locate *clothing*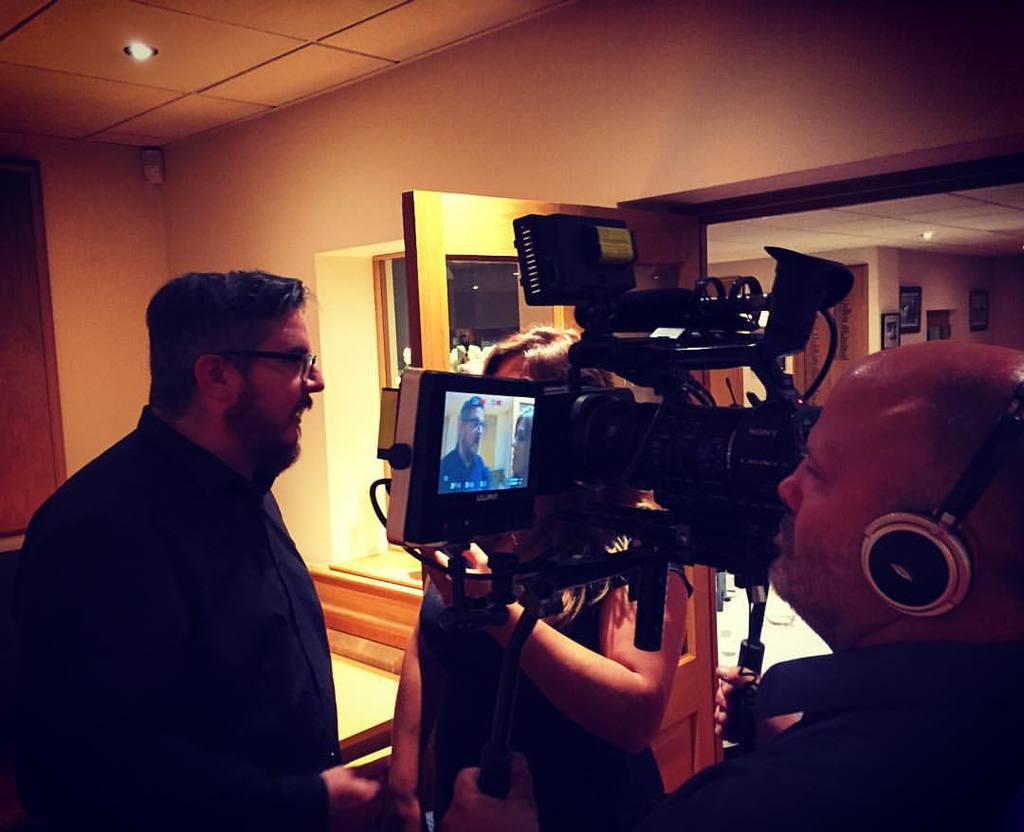
14, 334, 352, 831
